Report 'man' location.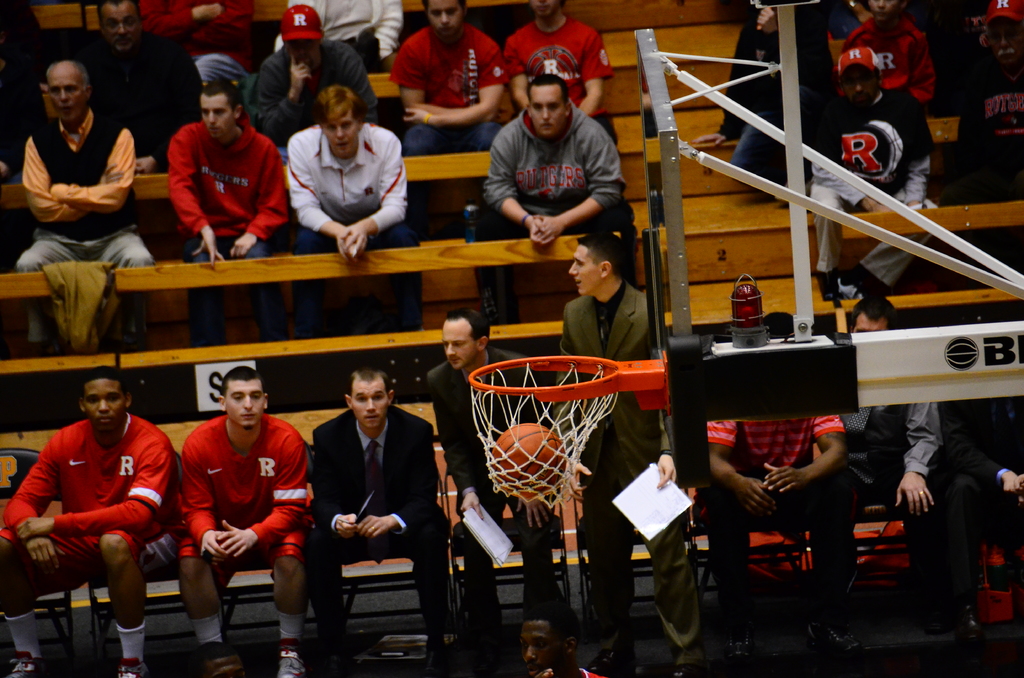
Report: [163, 80, 292, 344].
